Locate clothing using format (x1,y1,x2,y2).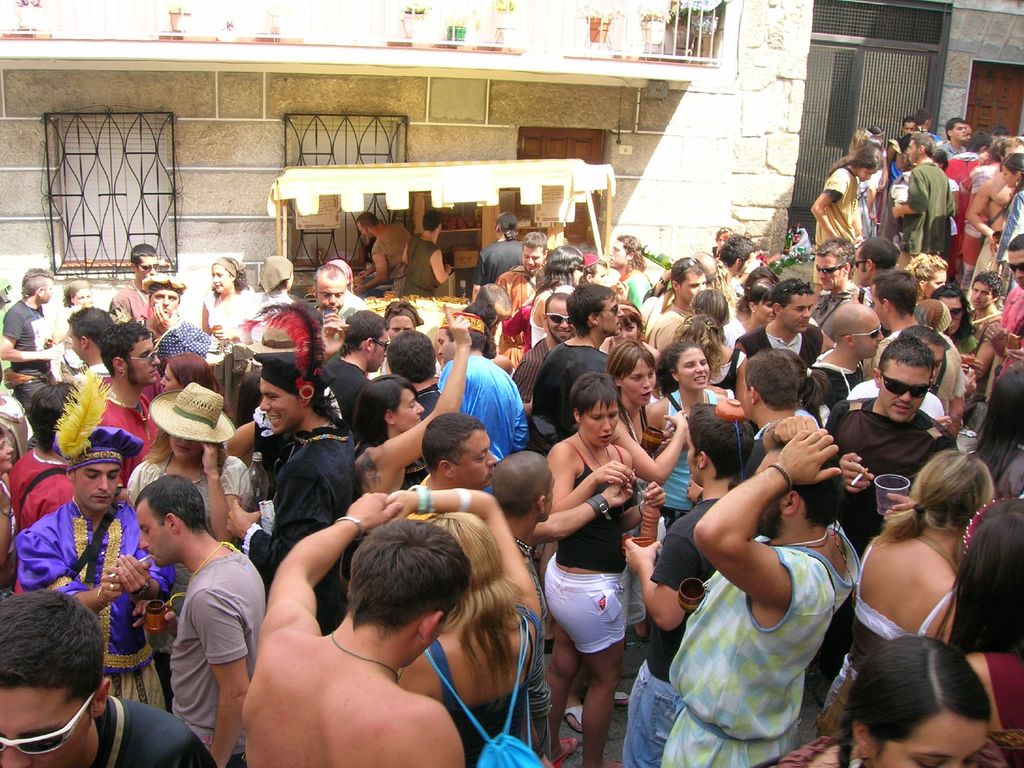
(612,497,751,767).
